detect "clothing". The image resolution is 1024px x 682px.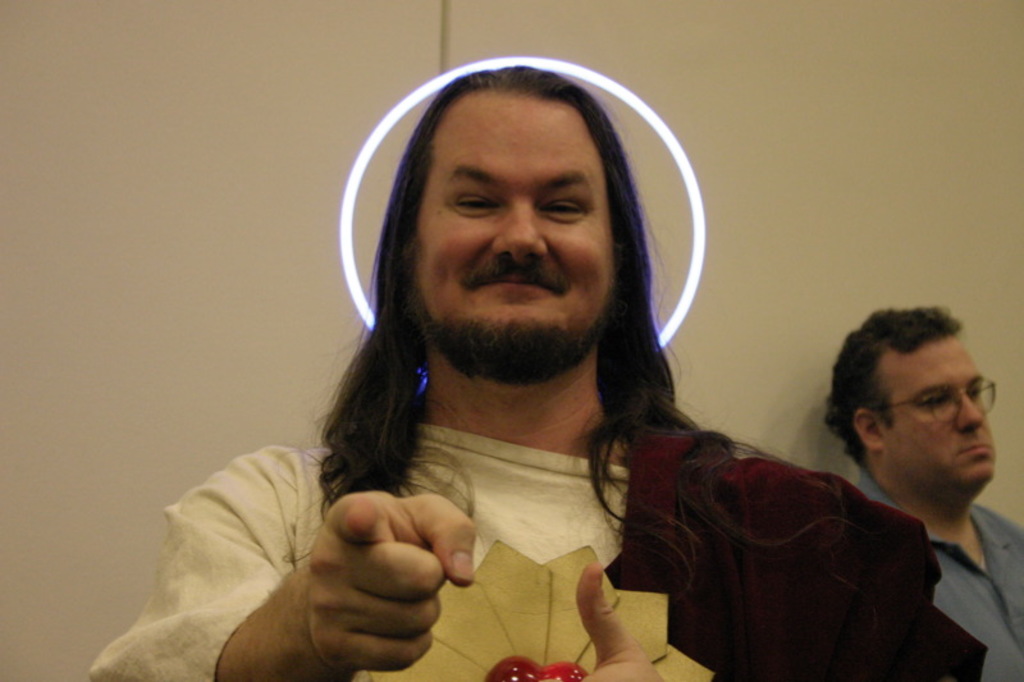
locate(90, 422, 631, 681).
